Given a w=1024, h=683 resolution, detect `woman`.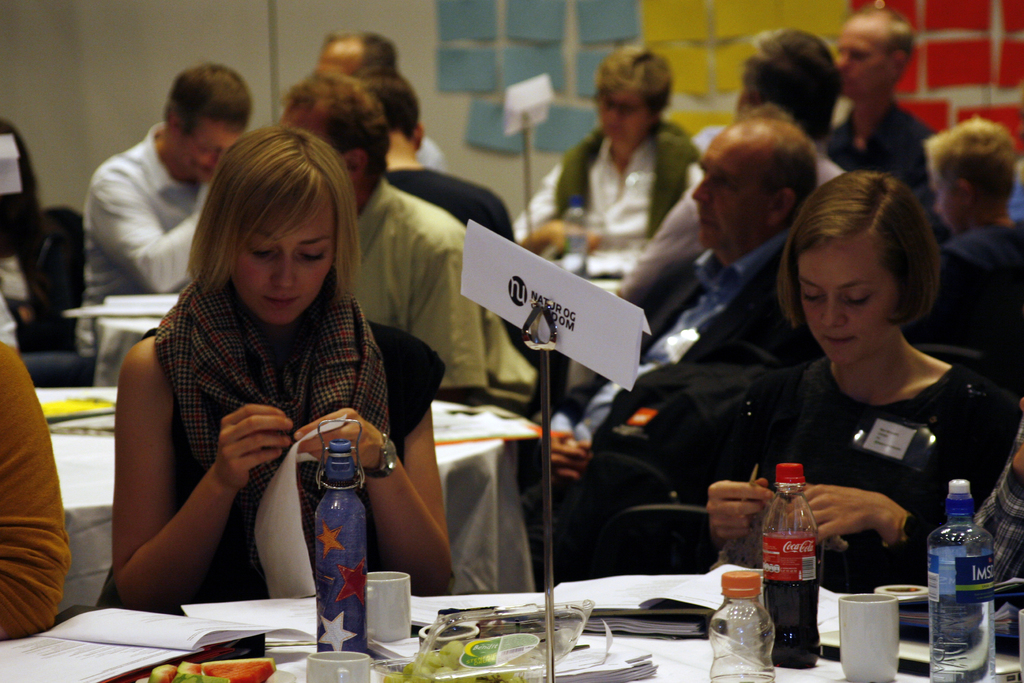
687:164:979:572.
